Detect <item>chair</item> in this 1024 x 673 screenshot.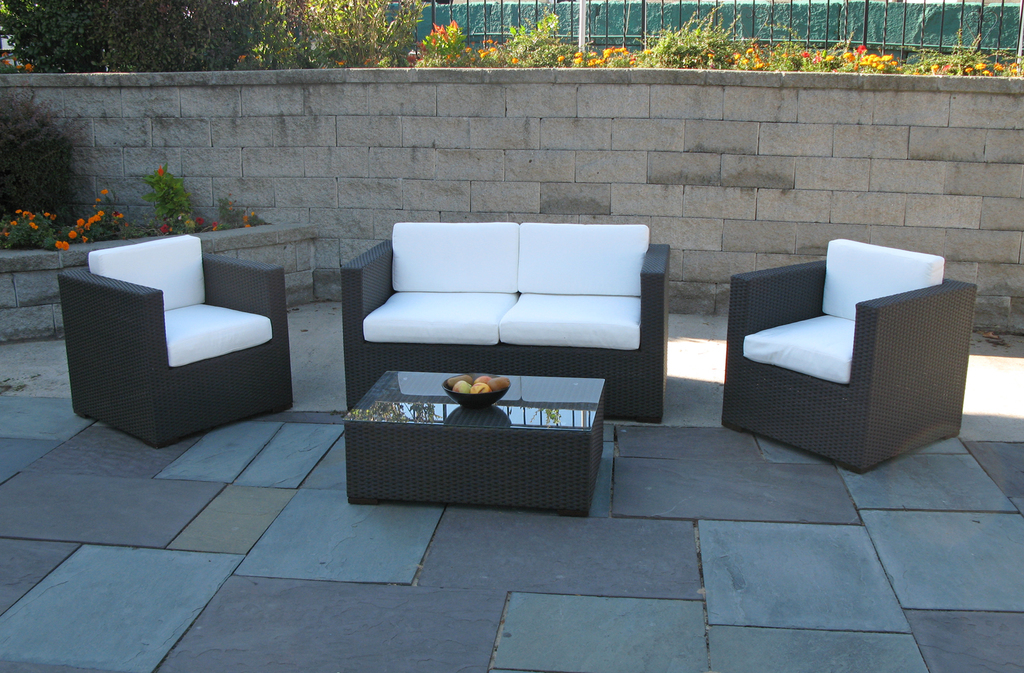
Detection: select_region(348, 223, 682, 416).
